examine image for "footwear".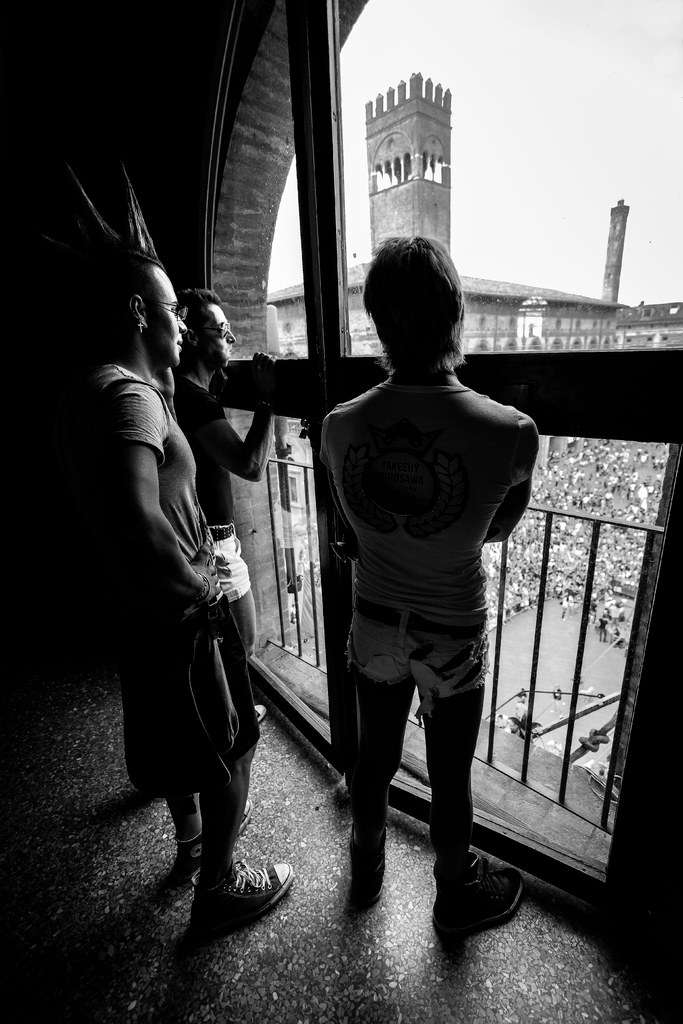
Examination result: box(156, 822, 199, 886).
